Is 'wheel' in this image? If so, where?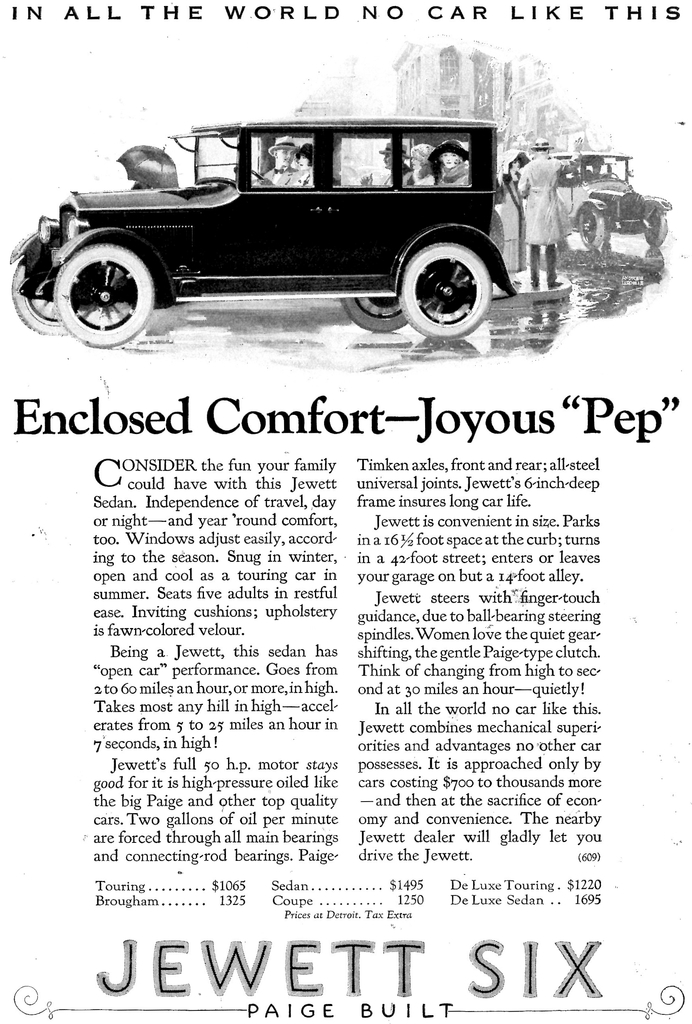
Yes, at <bbox>340, 297, 406, 333</bbox>.
